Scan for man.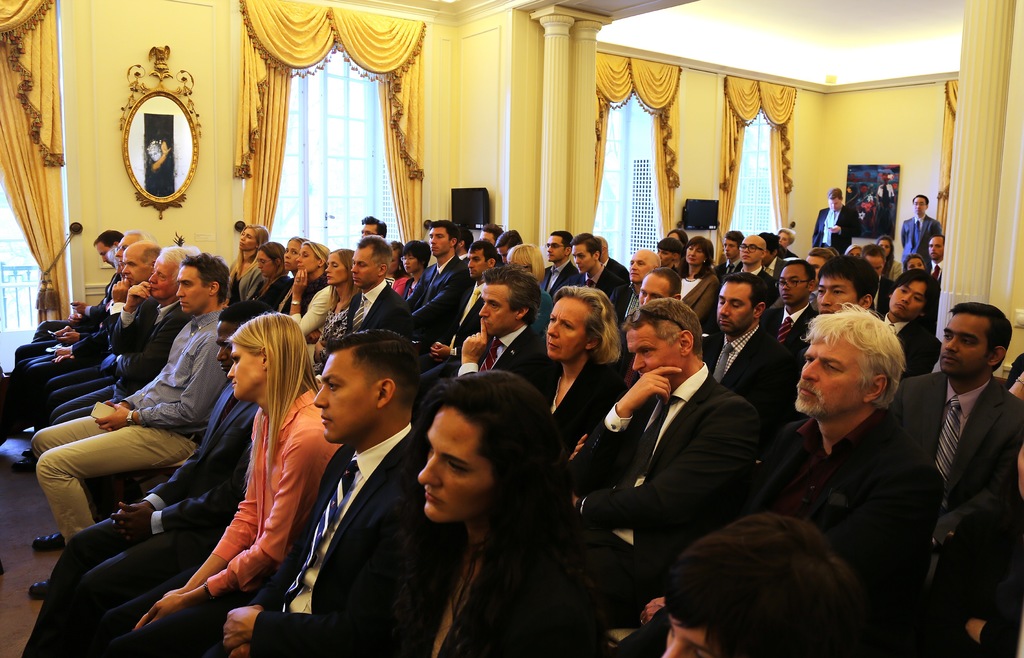
Scan result: (left=421, top=239, right=504, bottom=385).
